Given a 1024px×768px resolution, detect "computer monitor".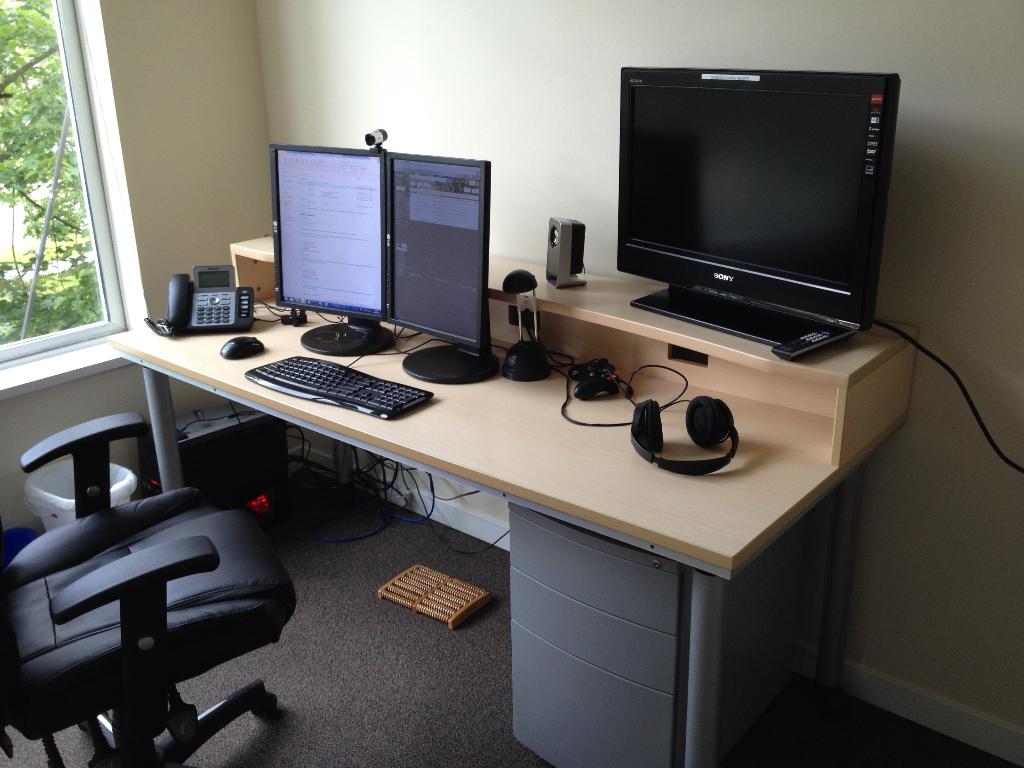
244:135:493:390.
